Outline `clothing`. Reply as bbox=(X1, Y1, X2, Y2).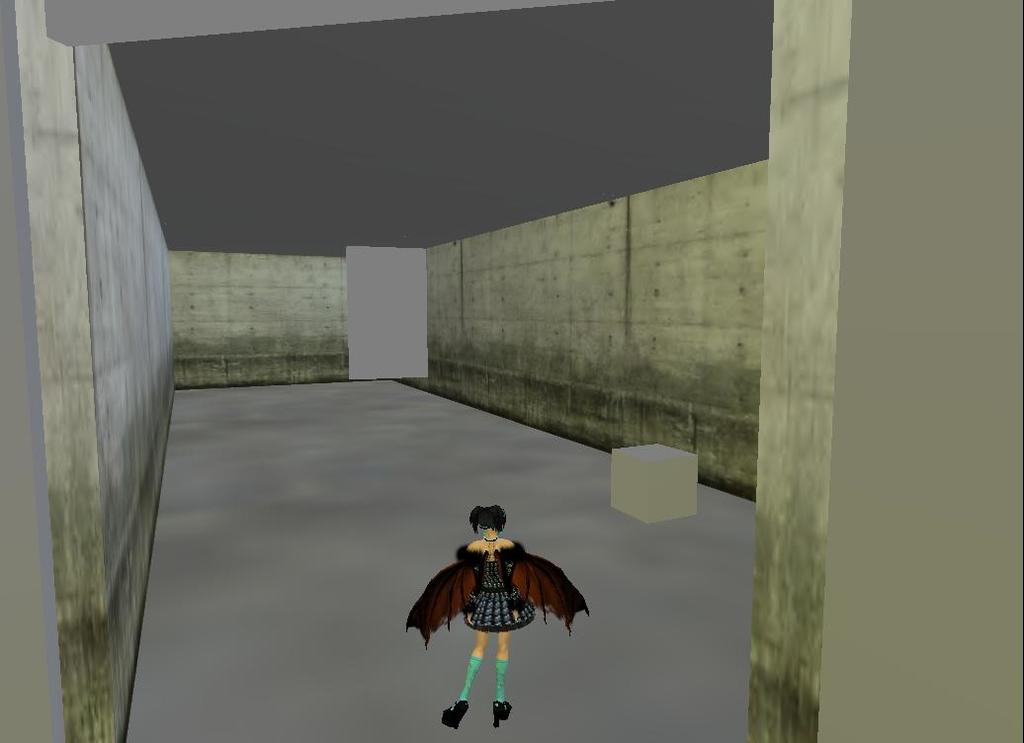
bbox=(391, 538, 597, 650).
